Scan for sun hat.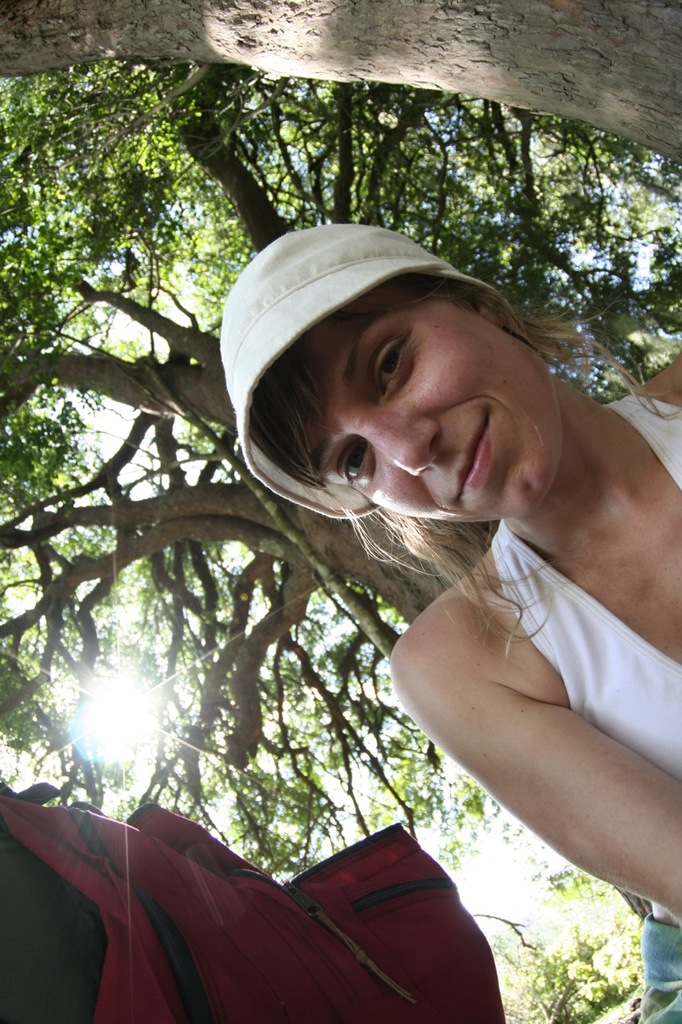
Scan result: 197,220,509,533.
